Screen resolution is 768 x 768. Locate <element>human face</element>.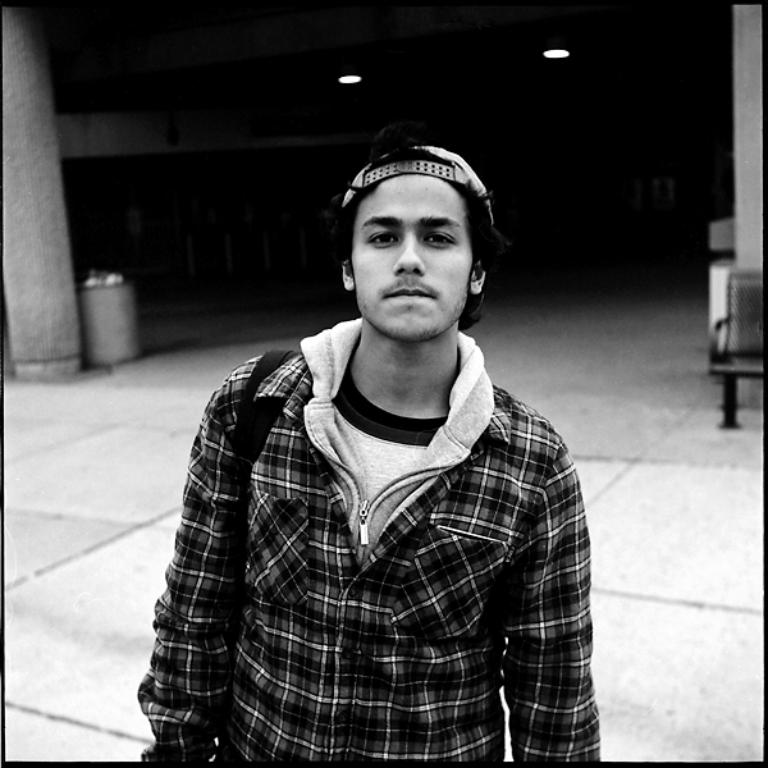
(349,180,476,343).
